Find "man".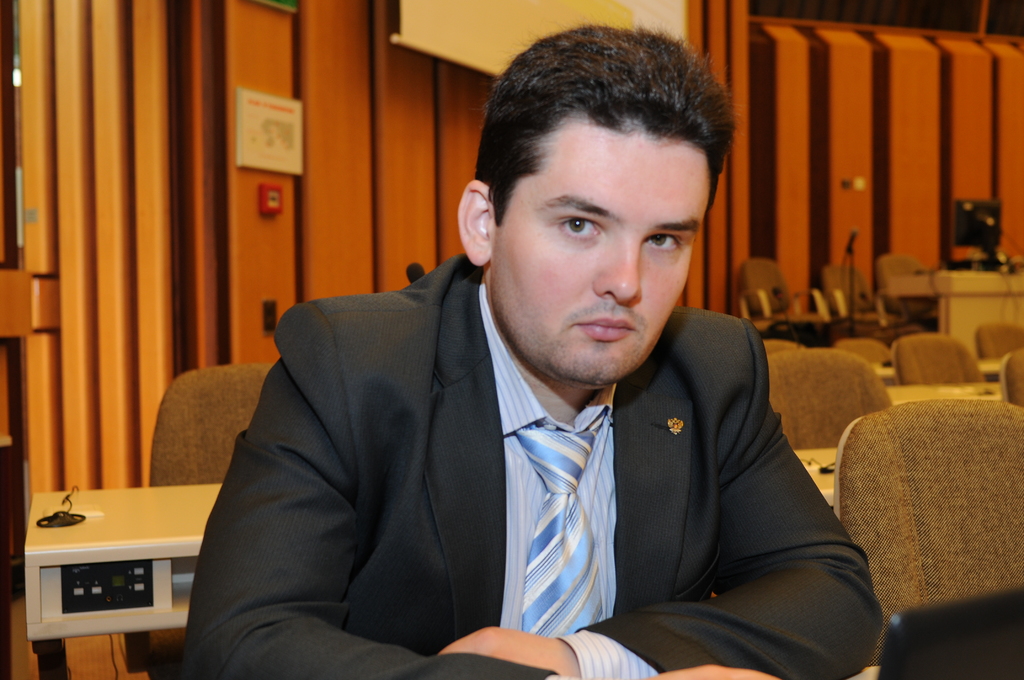
[x1=205, y1=74, x2=880, y2=672].
